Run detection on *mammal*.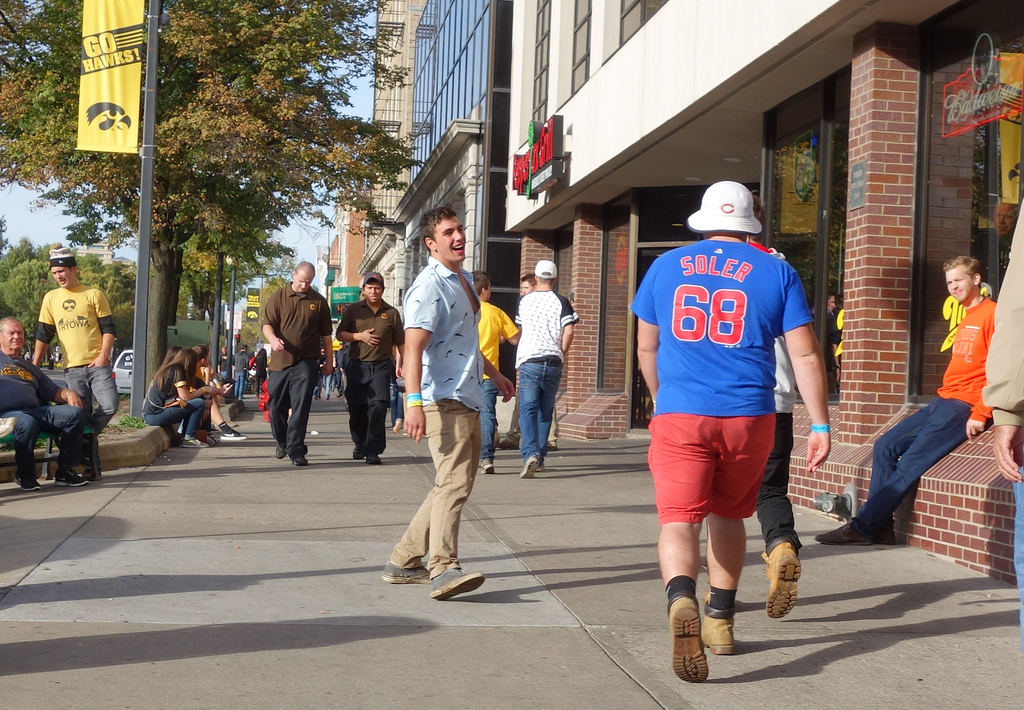
Result: box(824, 294, 847, 390).
